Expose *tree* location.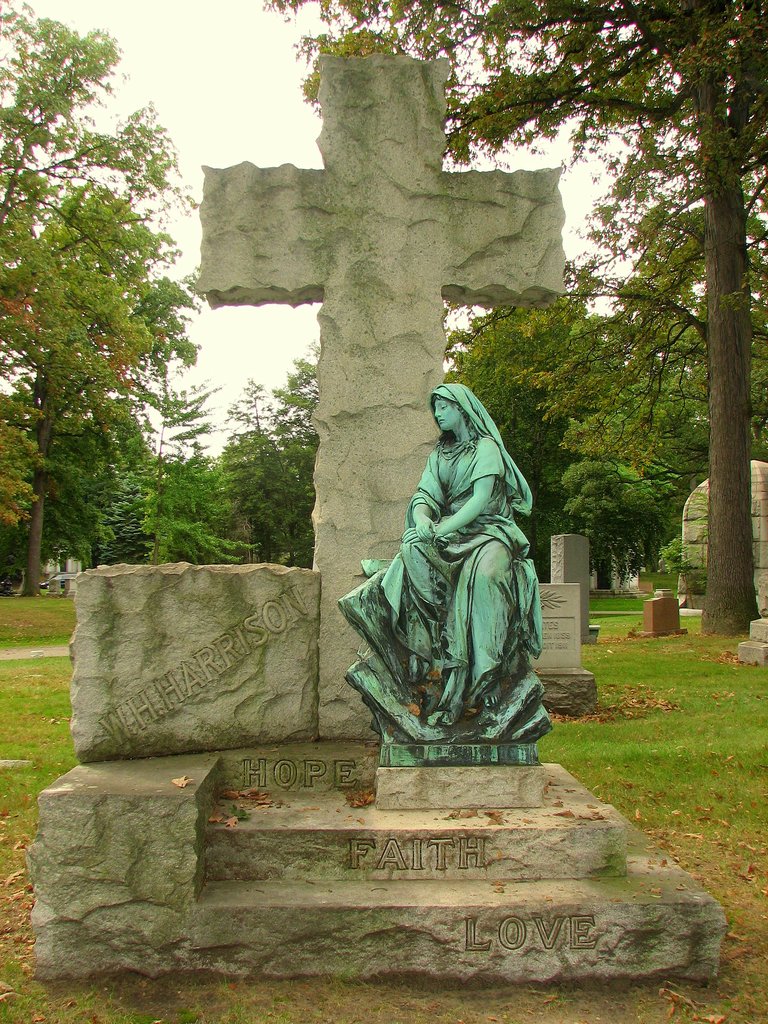
Exposed at <box>145,456,269,564</box>.
